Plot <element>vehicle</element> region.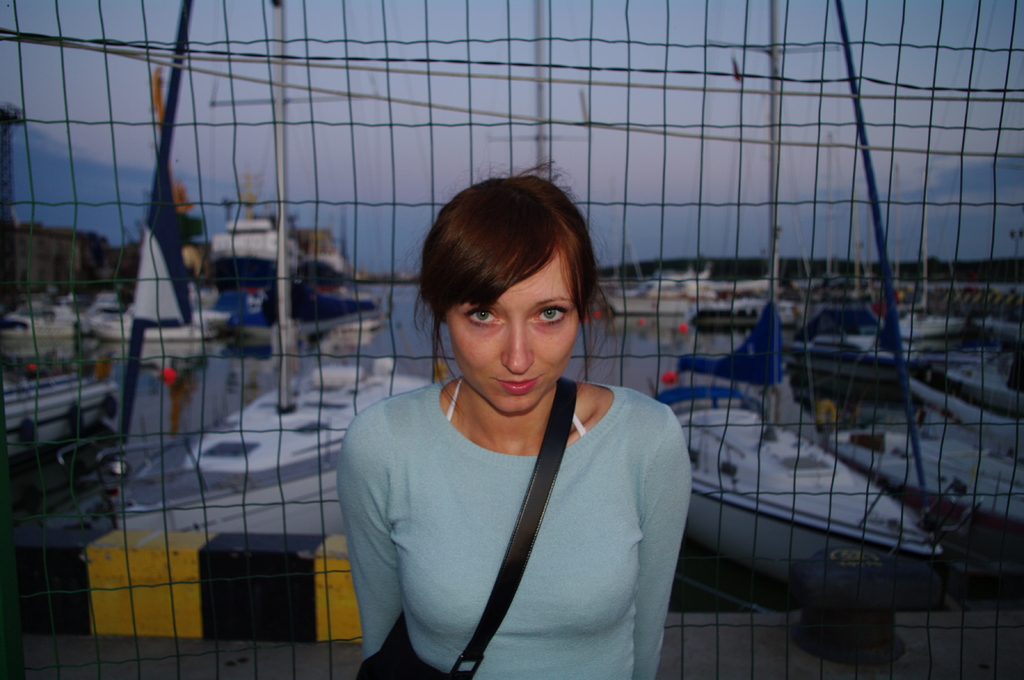
Plotted at [left=200, top=154, right=397, bottom=362].
